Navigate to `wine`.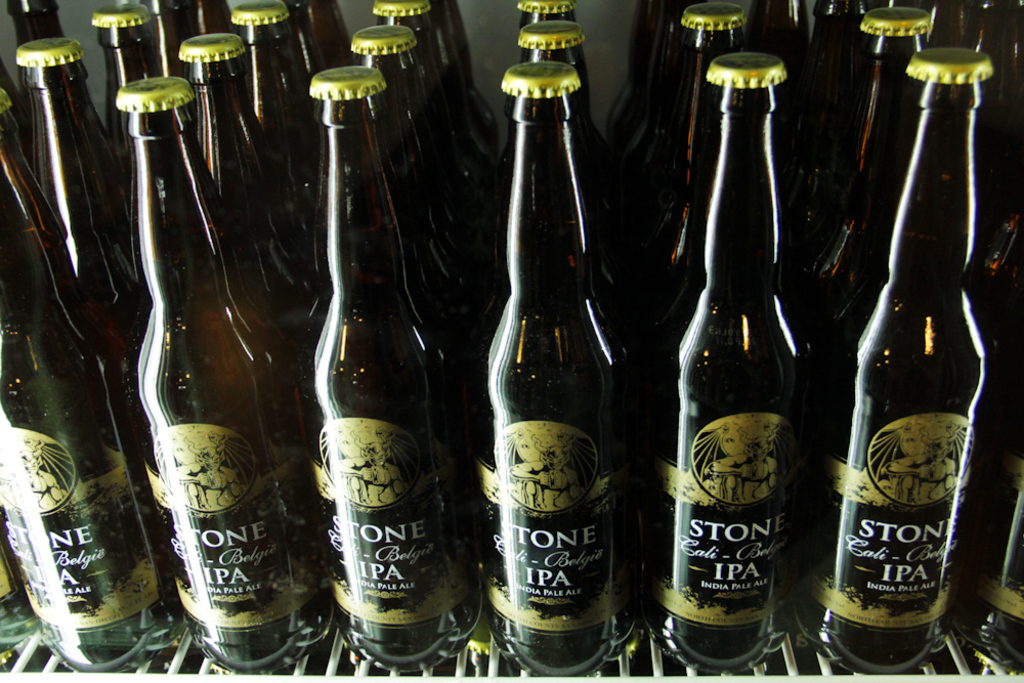
Navigation target: box=[799, 0, 941, 554].
